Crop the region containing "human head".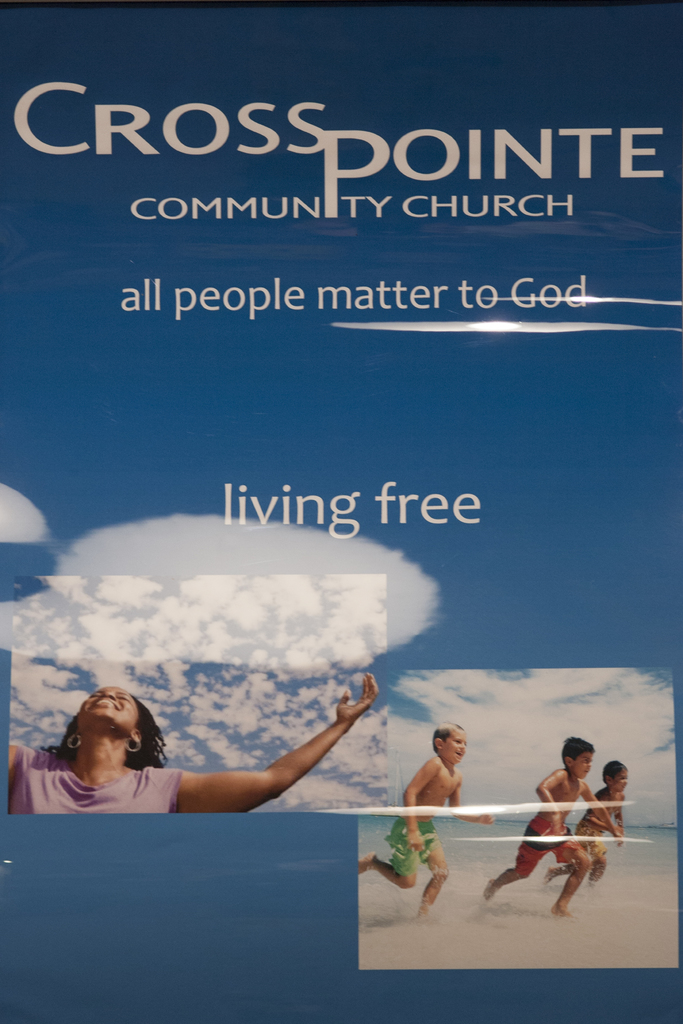
Crop region: {"x1": 560, "y1": 735, "x2": 597, "y2": 779}.
